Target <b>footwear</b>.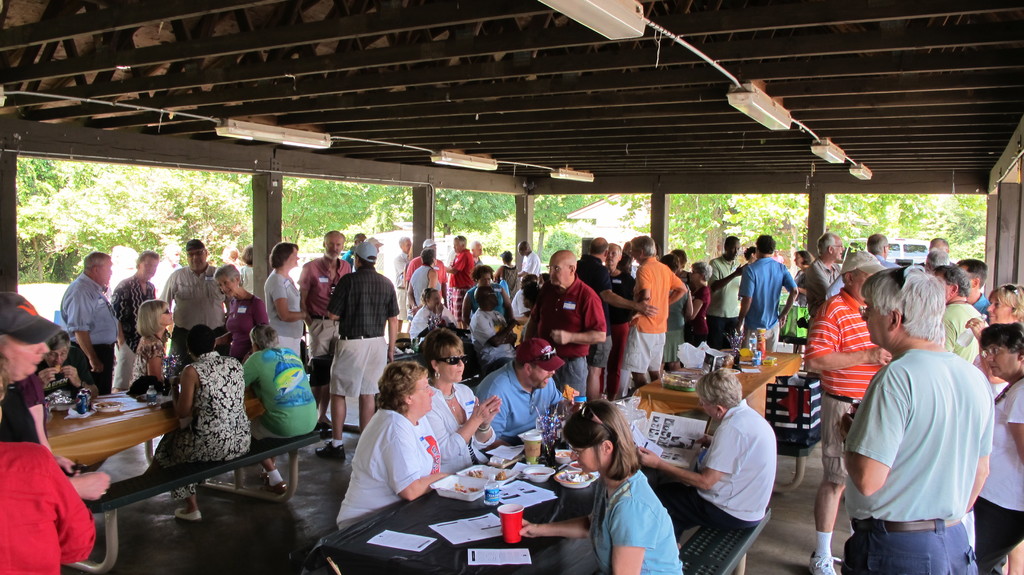
Target region: Rect(255, 467, 286, 495).
